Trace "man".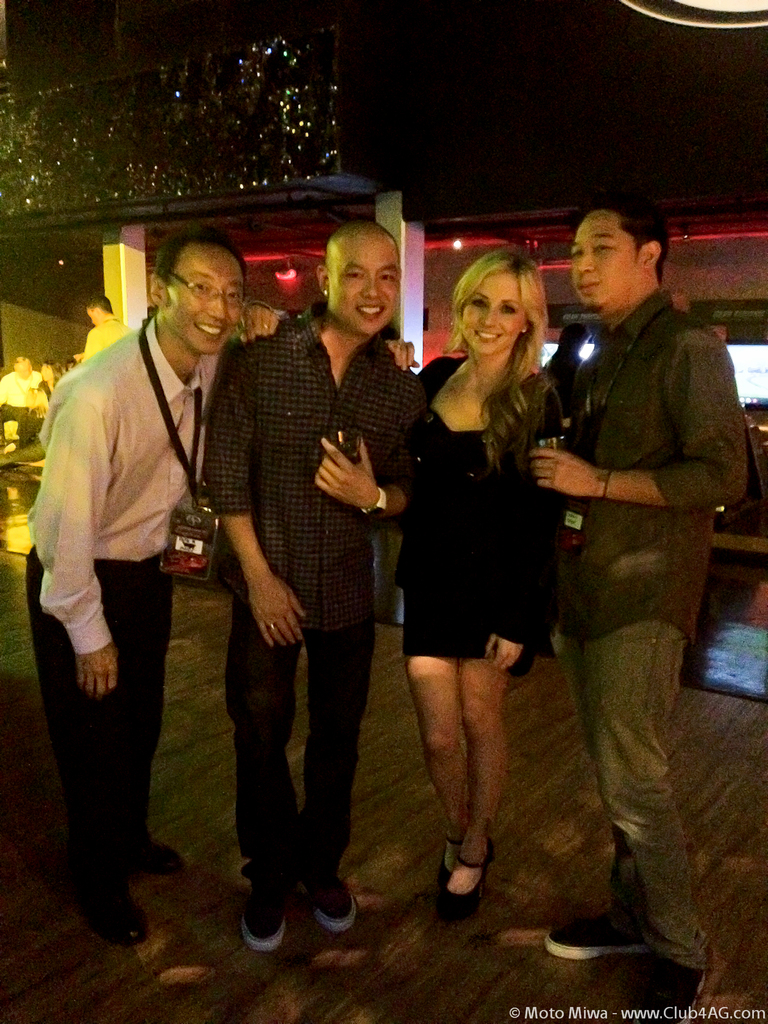
Traced to 527 200 744 1023.
